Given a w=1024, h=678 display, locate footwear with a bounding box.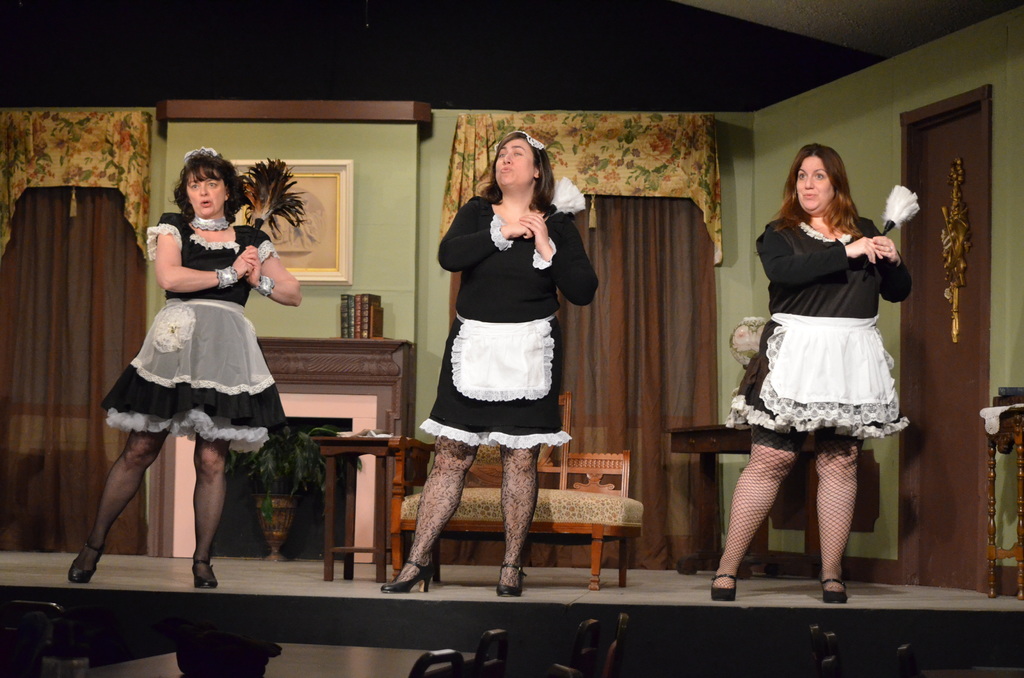
Located: pyautogui.locateOnScreen(66, 542, 100, 582).
